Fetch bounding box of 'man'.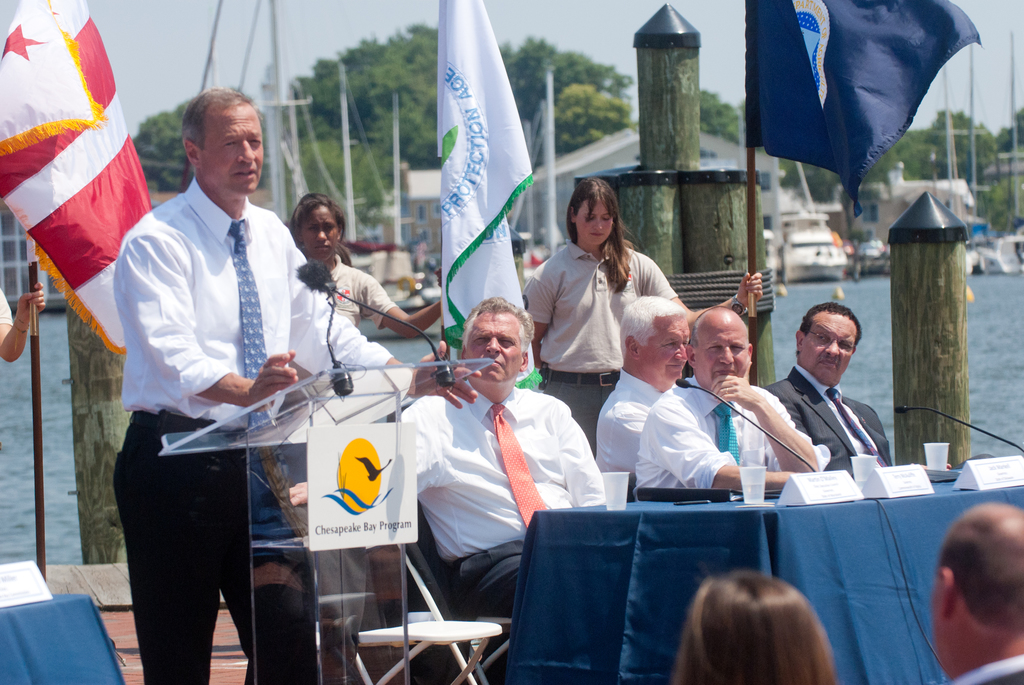
Bbox: select_region(761, 303, 897, 479).
